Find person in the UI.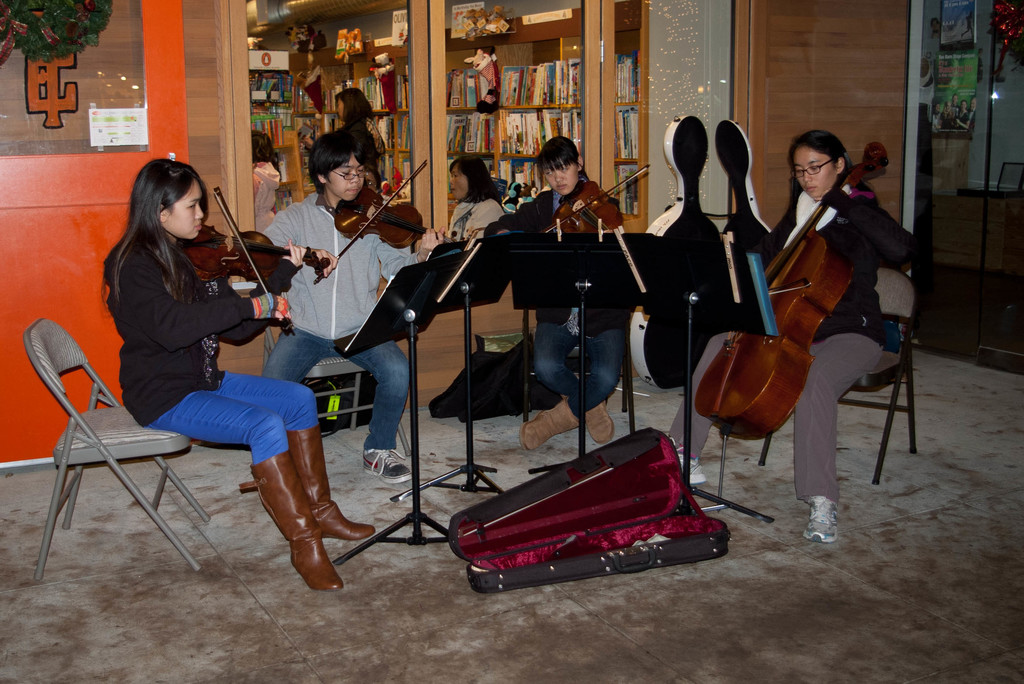
UI element at box(482, 130, 625, 458).
